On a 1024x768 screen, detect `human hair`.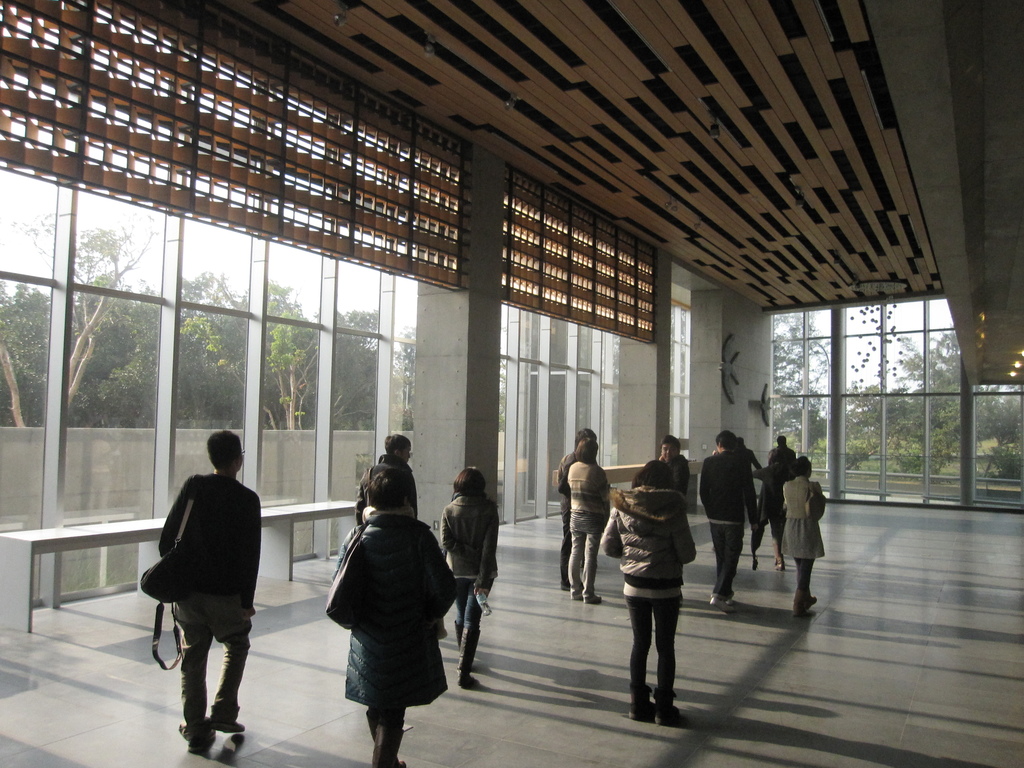
{"left": 454, "top": 465, "right": 486, "bottom": 493}.
